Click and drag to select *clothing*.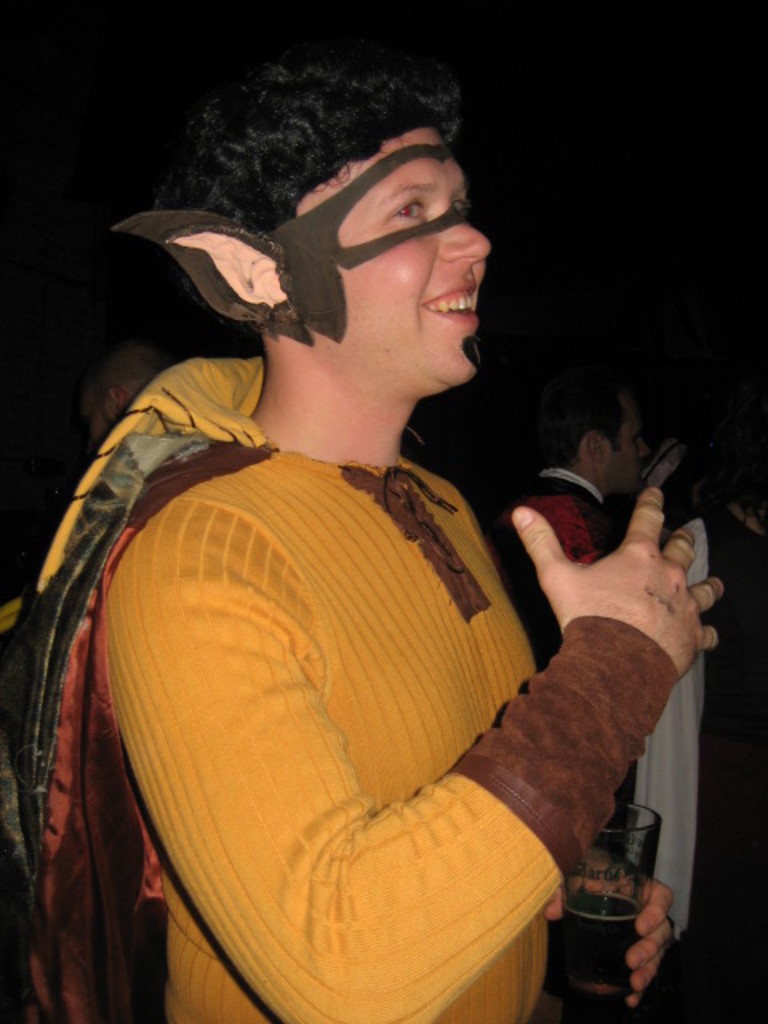
Selection: [504,467,610,674].
